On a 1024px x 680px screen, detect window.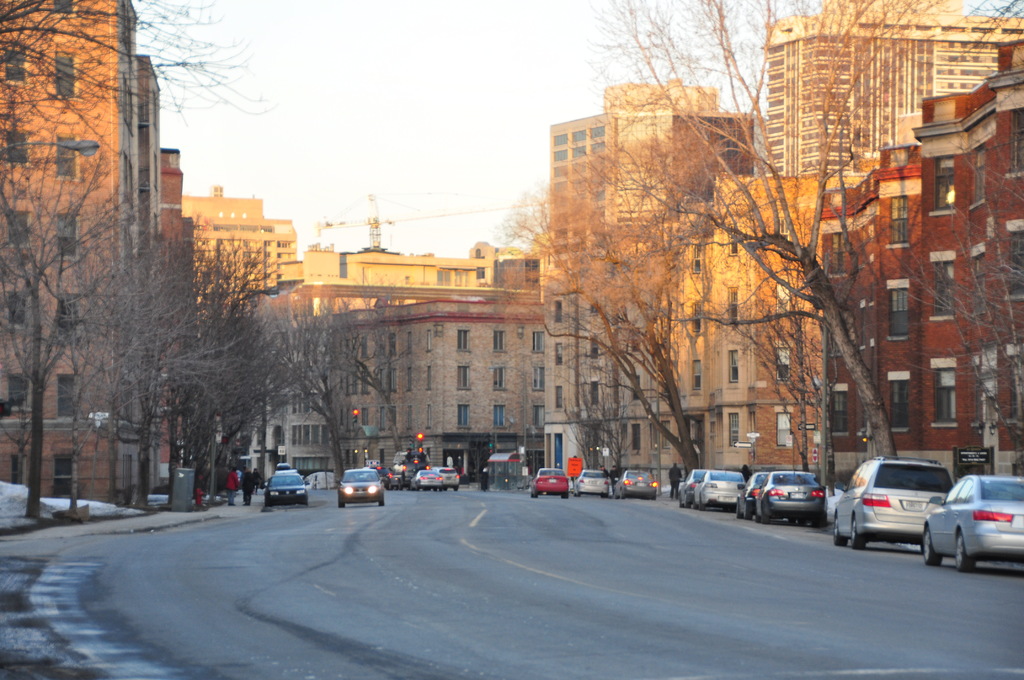
[x1=456, y1=329, x2=469, y2=352].
